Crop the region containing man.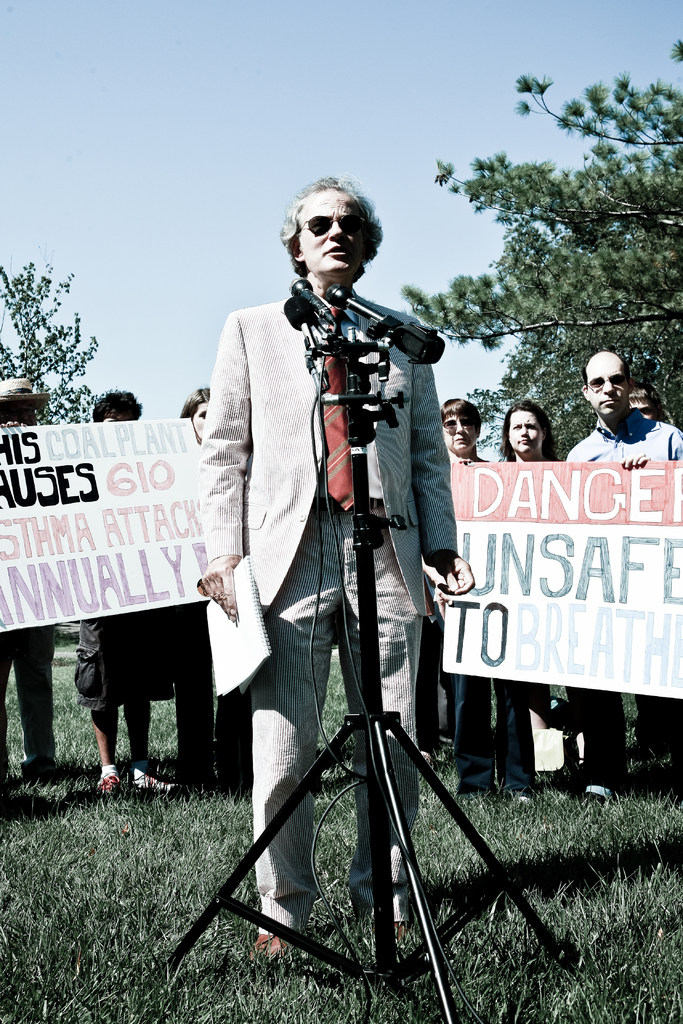
Crop region: <box>1,378,64,781</box>.
